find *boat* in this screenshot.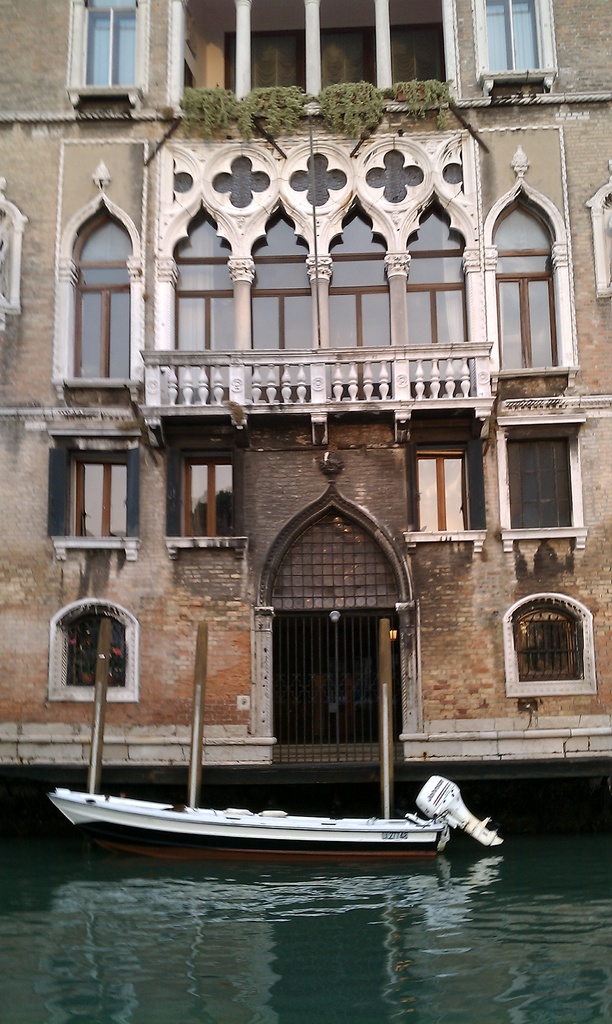
The bounding box for *boat* is Rect(40, 772, 518, 863).
